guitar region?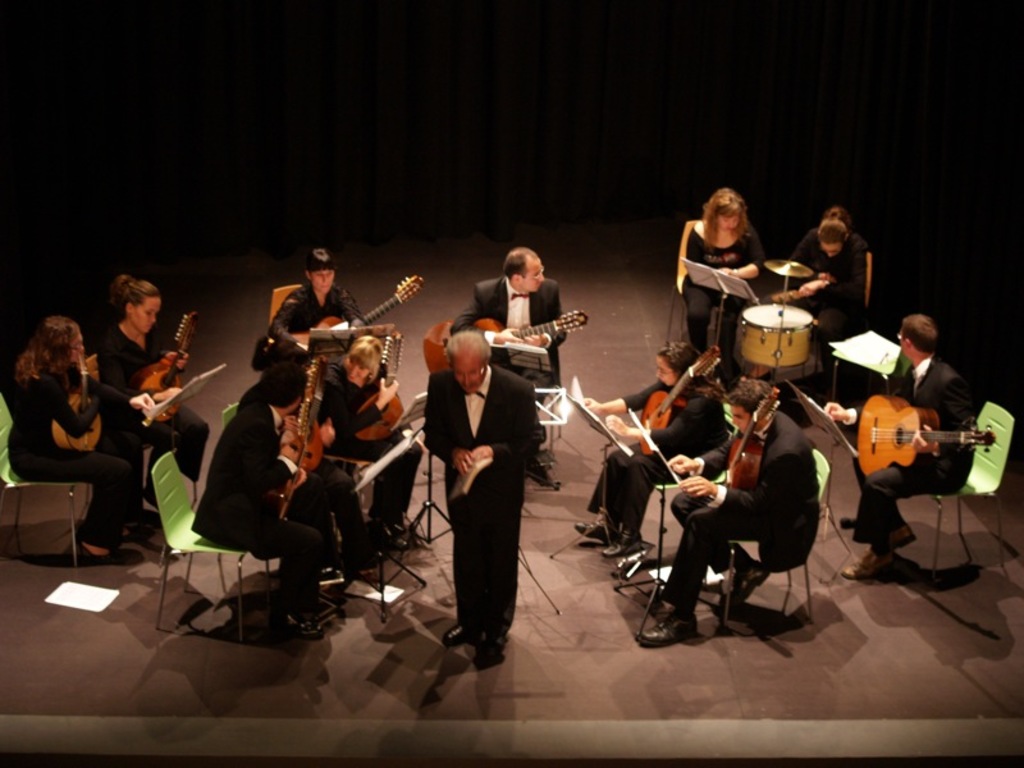
[left=273, top=273, right=425, bottom=352]
